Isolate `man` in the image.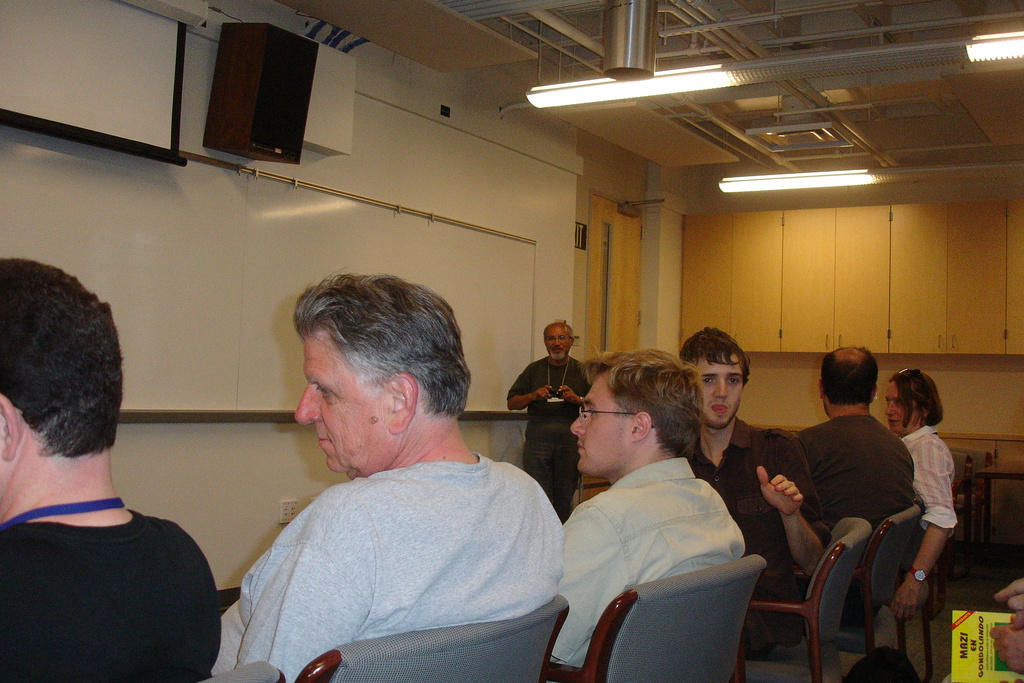
Isolated region: (791,347,918,571).
